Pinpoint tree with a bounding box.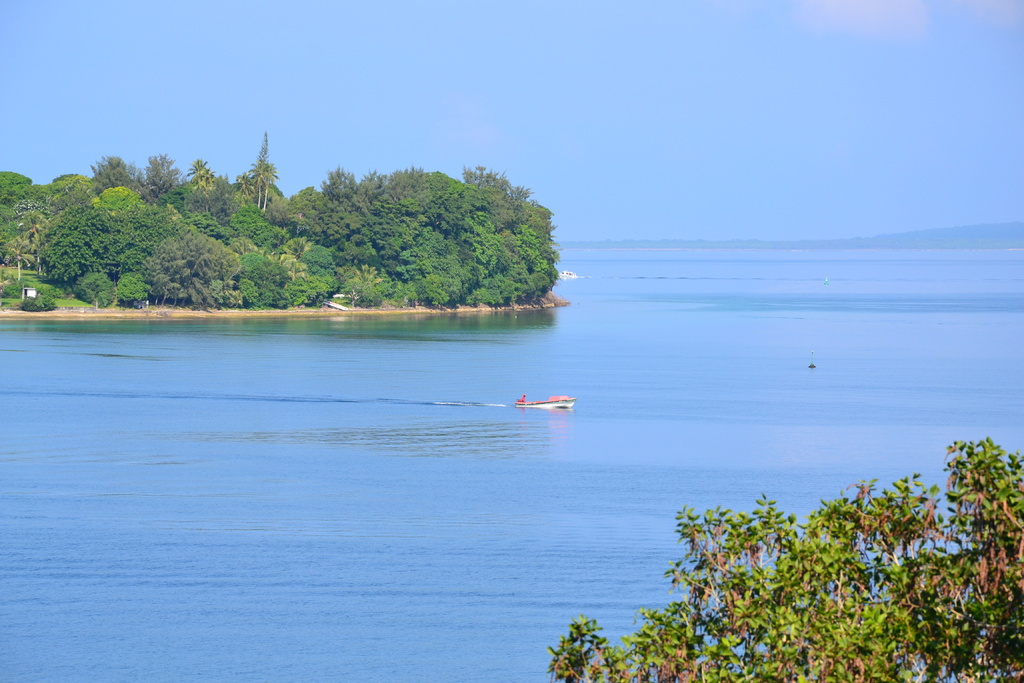
x1=83, y1=270, x2=112, y2=302.
